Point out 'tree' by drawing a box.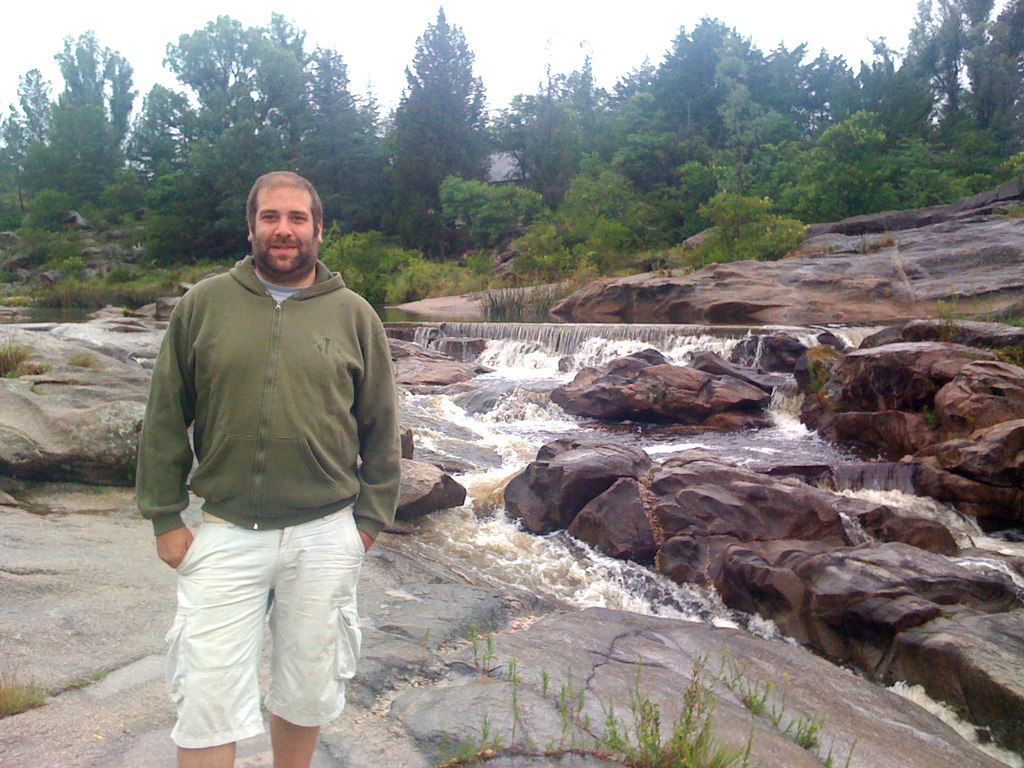
x1=151 y1=174 x2=215 y2=261.
